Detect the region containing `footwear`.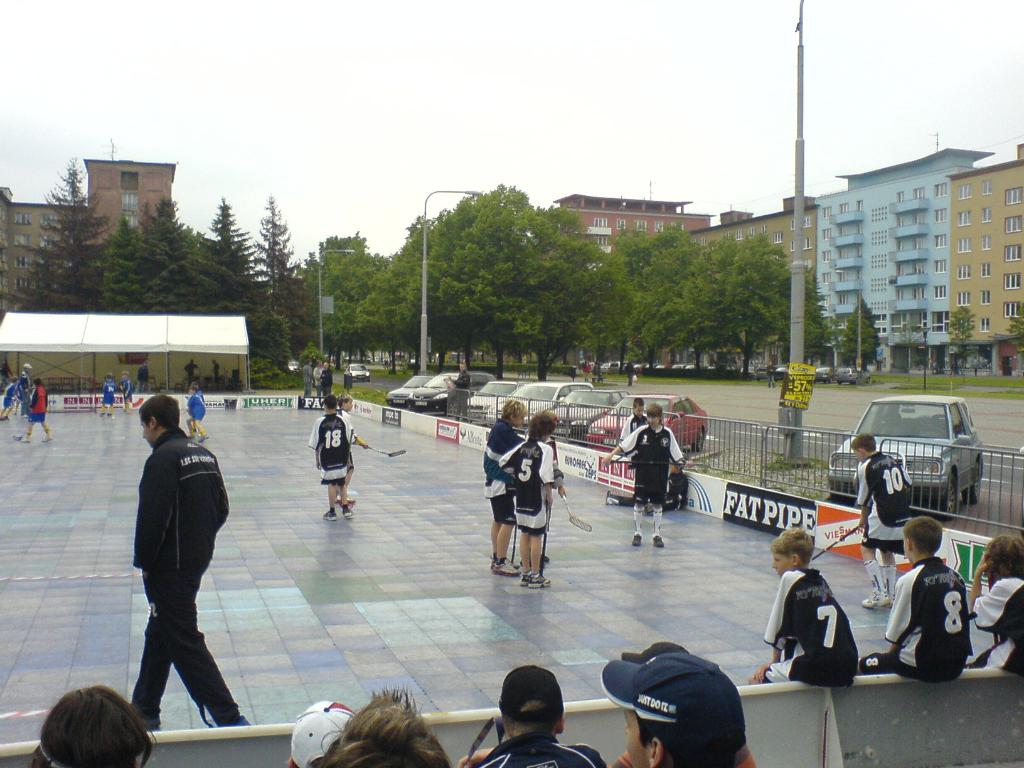
[200,431,210,443].
